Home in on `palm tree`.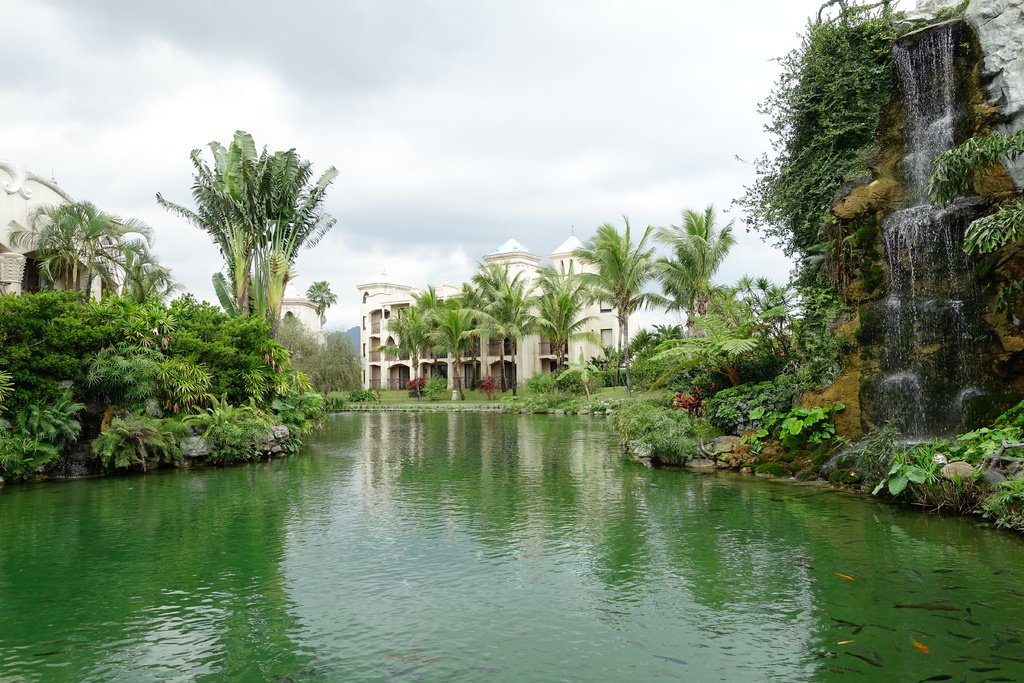
Homed in at rect(303, 276, 345, 357).
